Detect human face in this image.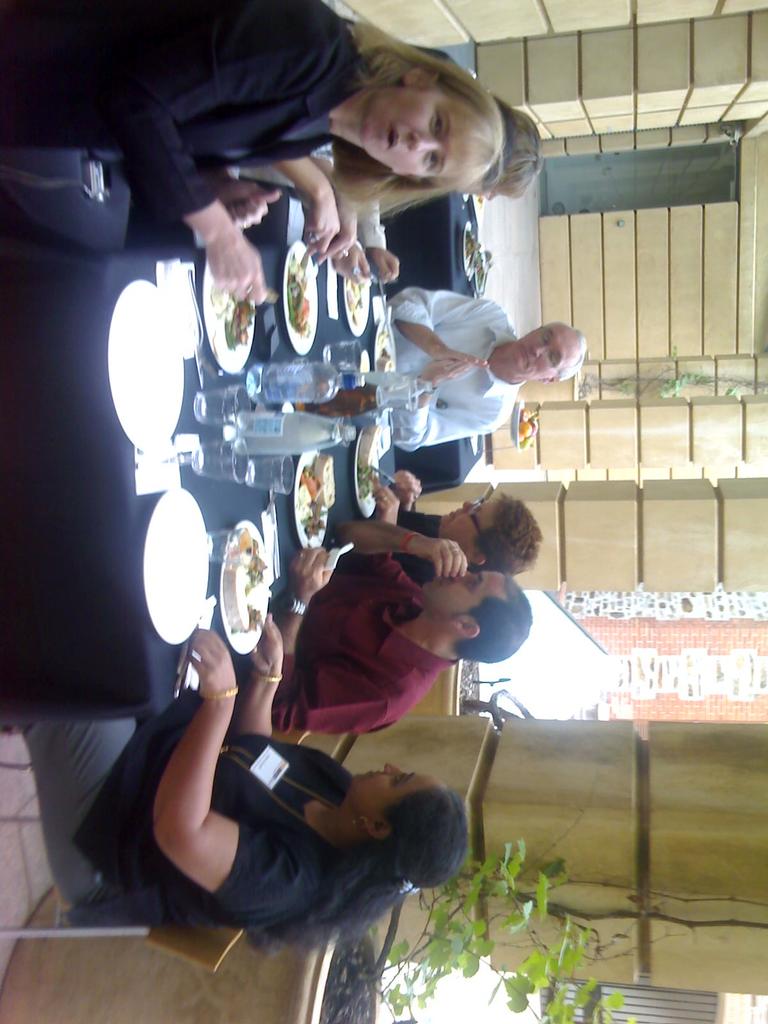
Detection: Rect(516, 324, 579, 378).
